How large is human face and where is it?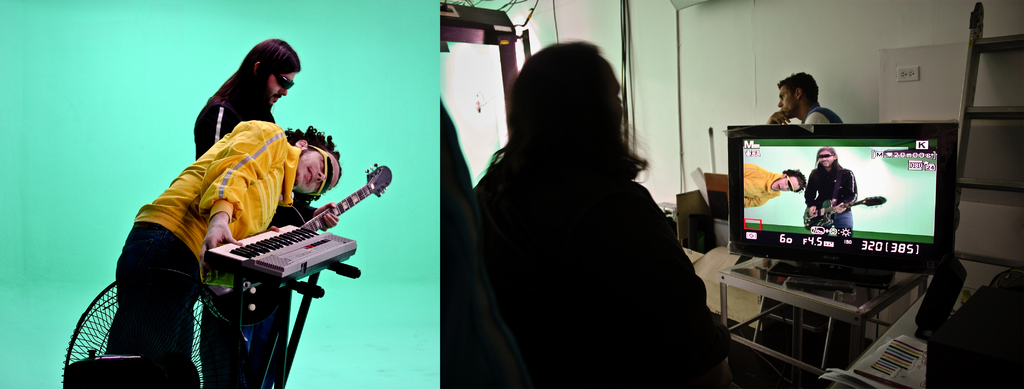
Bounding box: [819, 149, 833, 169].
